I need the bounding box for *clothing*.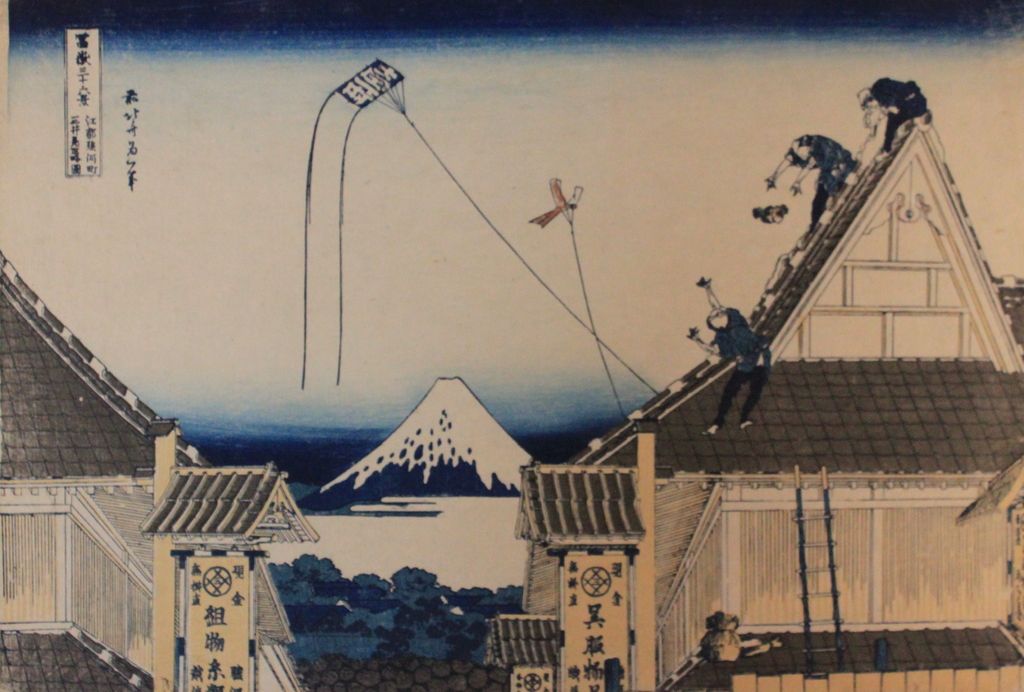
Here it is: x1=705, y1=299, x2=769, y2=421.
